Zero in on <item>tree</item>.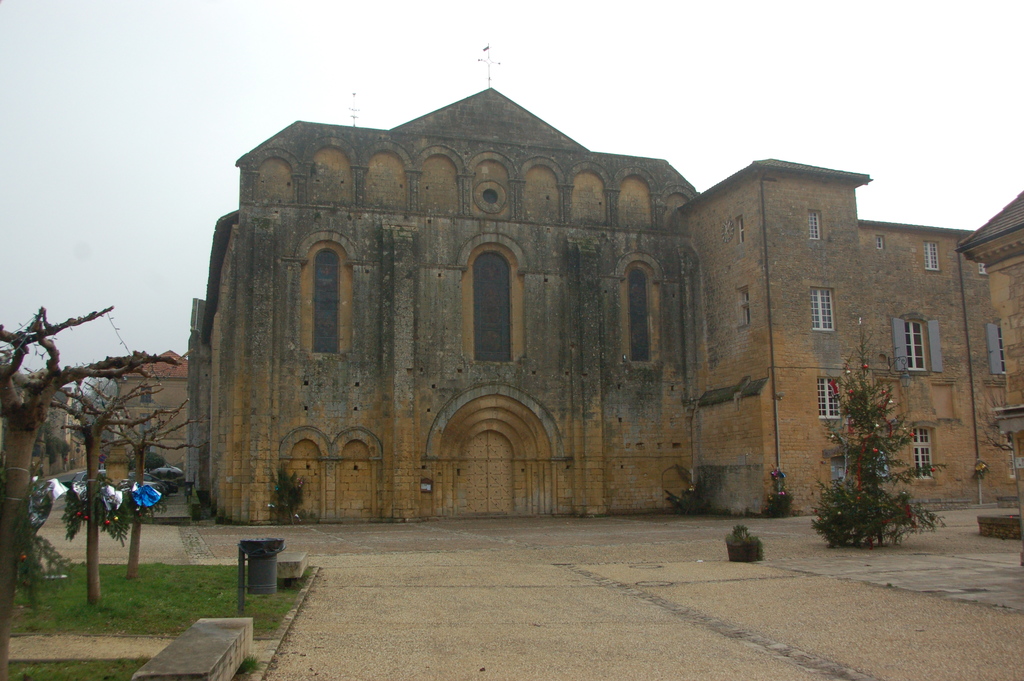
Zeroed in: box=[801, 303, 947, 553].
